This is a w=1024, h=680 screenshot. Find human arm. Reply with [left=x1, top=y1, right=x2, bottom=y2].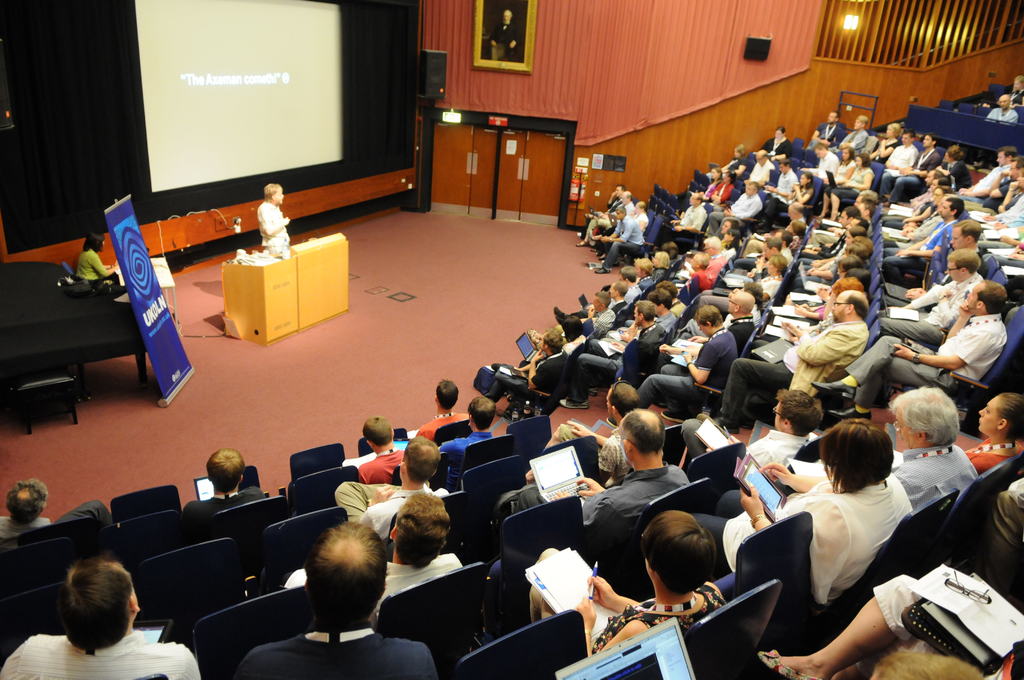
[left=586, top=306, right=601, bottom=325].
